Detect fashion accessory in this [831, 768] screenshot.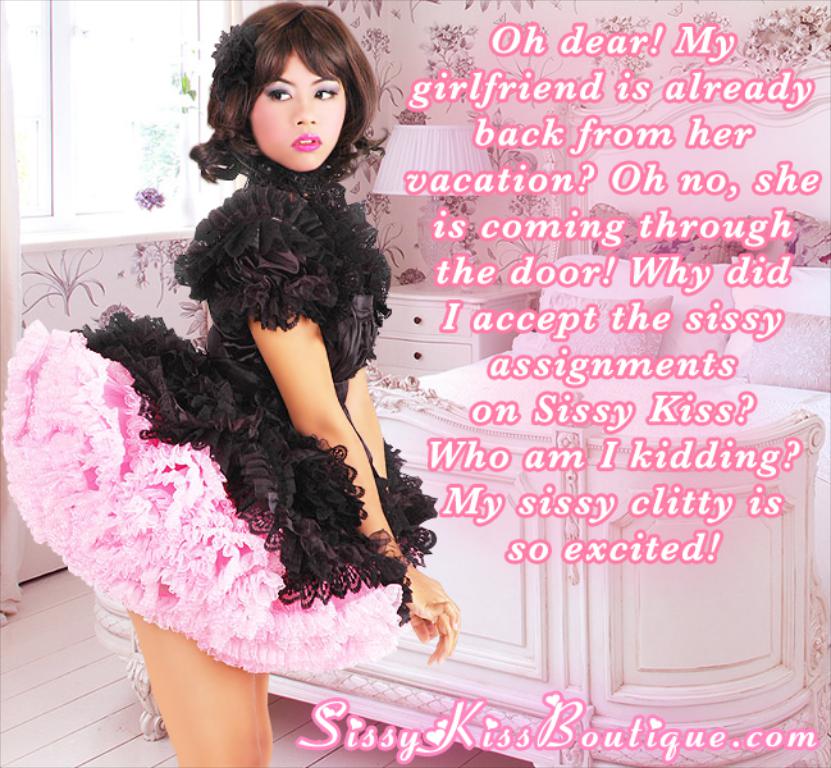
Detection: box(251, 154, 332, 192).
